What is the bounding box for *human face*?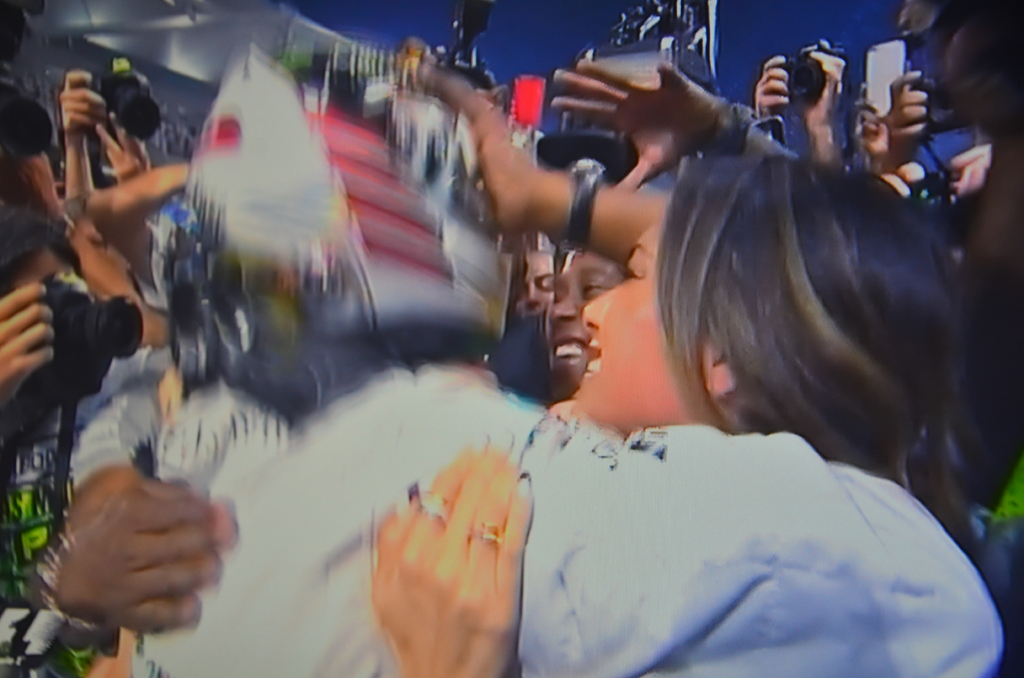
pyautogui.locateOnScreen(566, 224, 704, 435).
